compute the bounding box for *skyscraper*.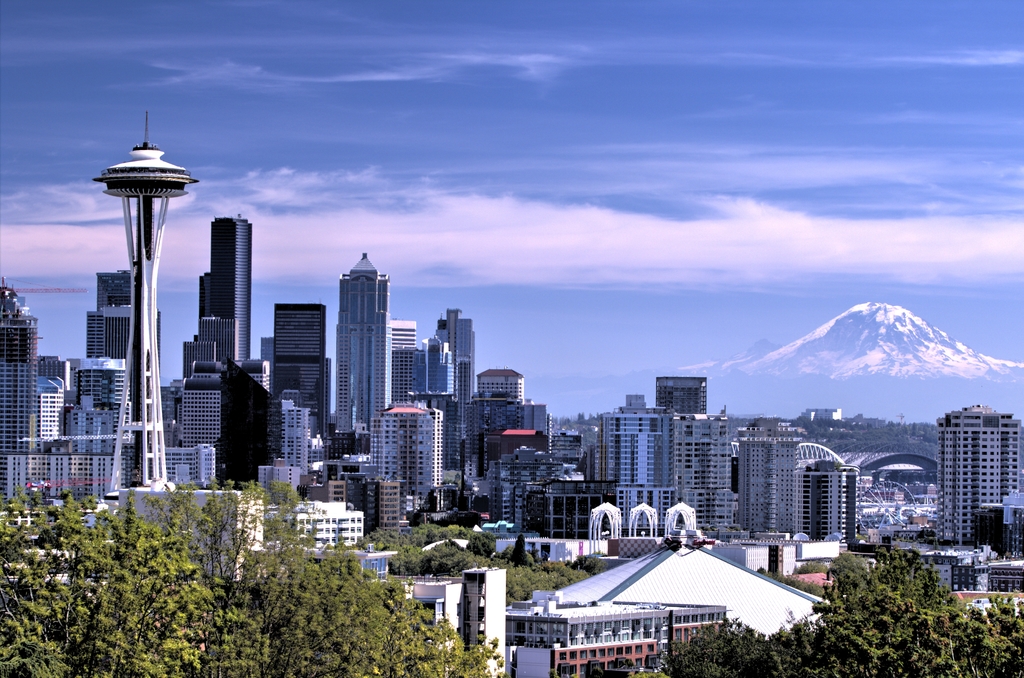
Rect(269, 302, 326, 426).
